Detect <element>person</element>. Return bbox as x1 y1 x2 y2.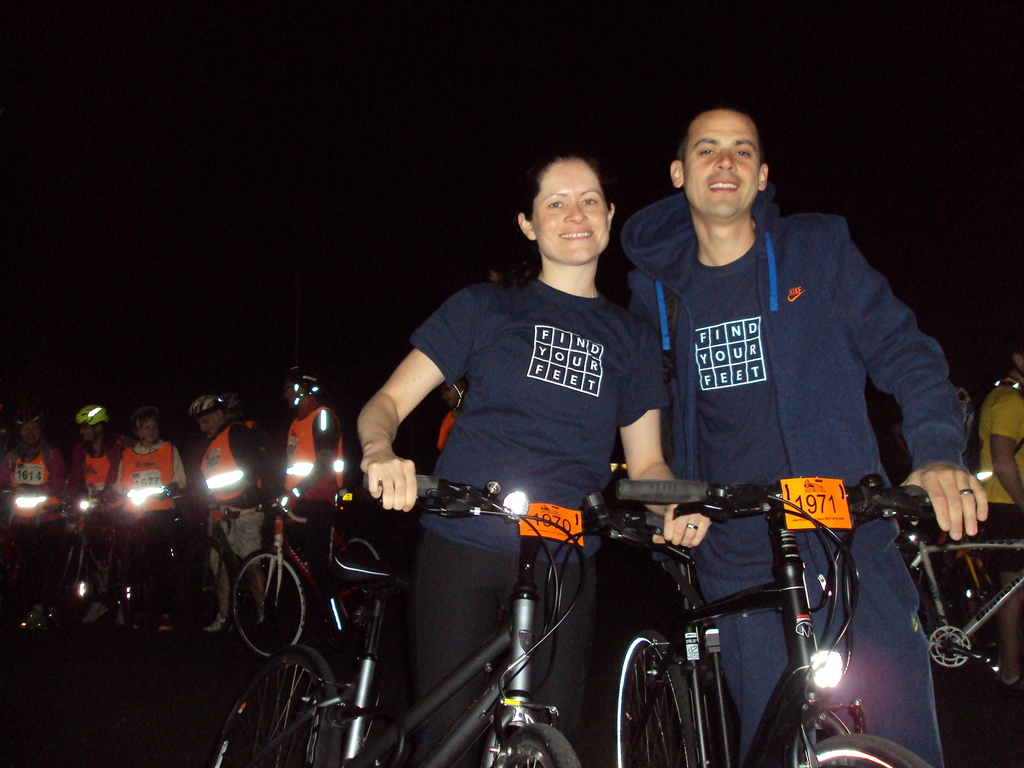
371 146 677 630.
